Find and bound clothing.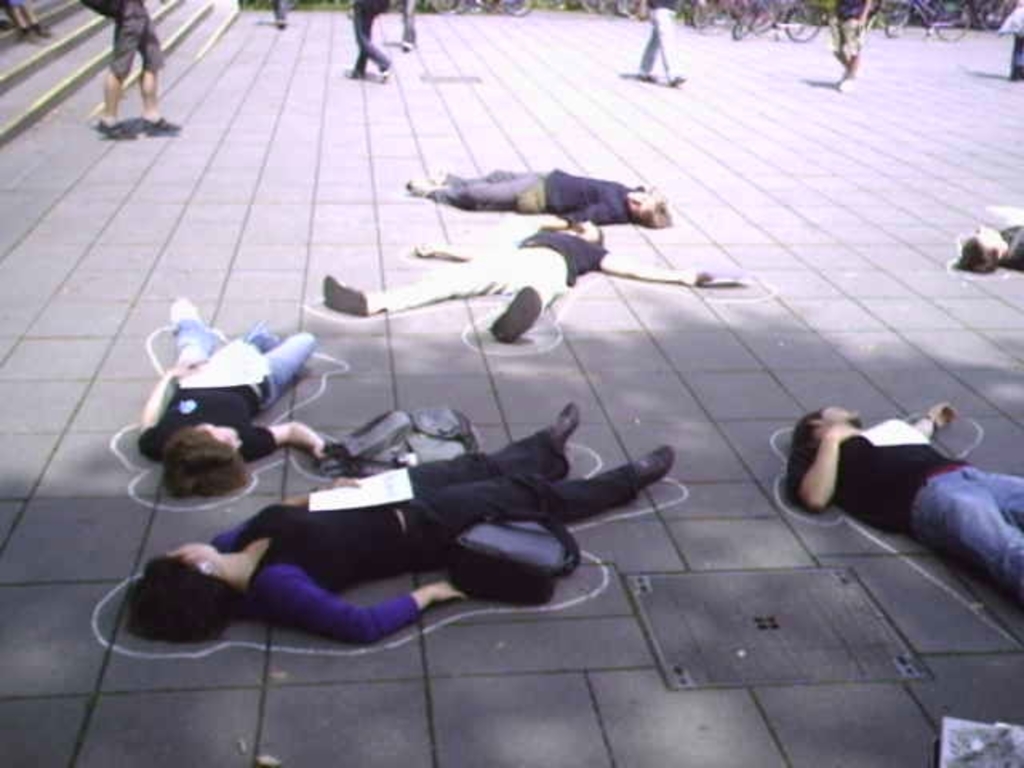
Bound: 349/0/389/74.
